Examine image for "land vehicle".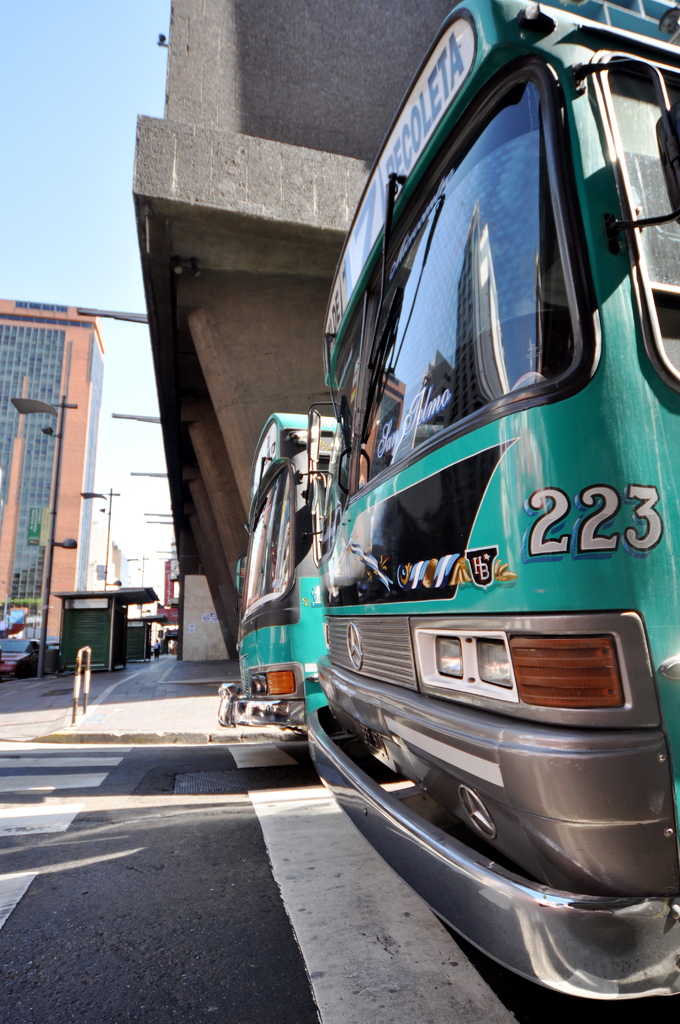
Examination result: (x1=253, y1=16, x2=670, y2=867).
